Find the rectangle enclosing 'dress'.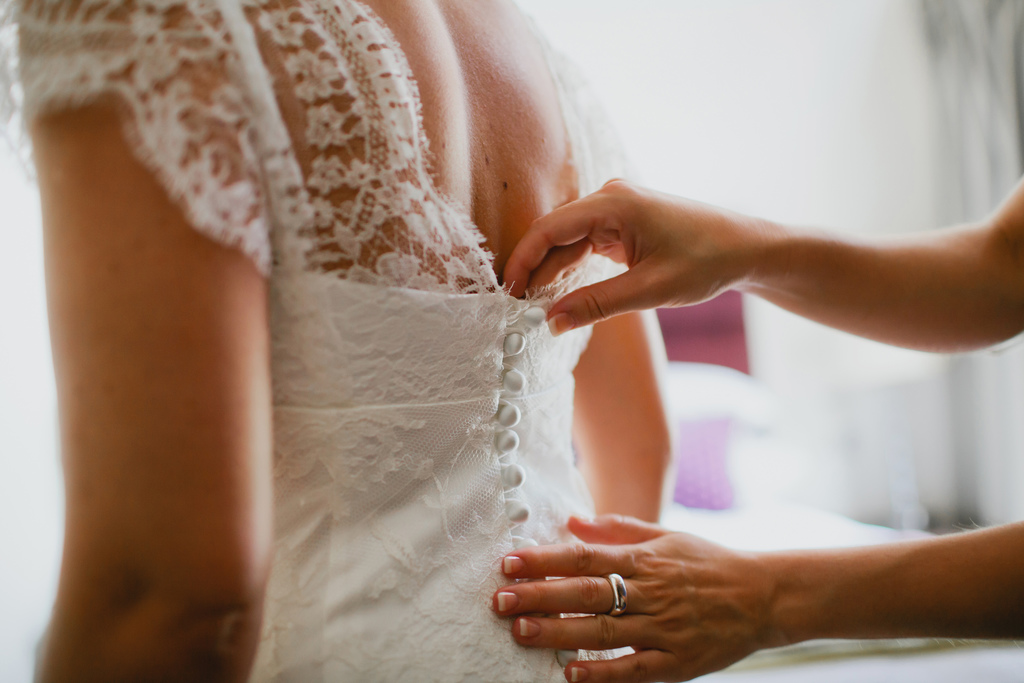
bbox=[0, 0, 620, 682].
